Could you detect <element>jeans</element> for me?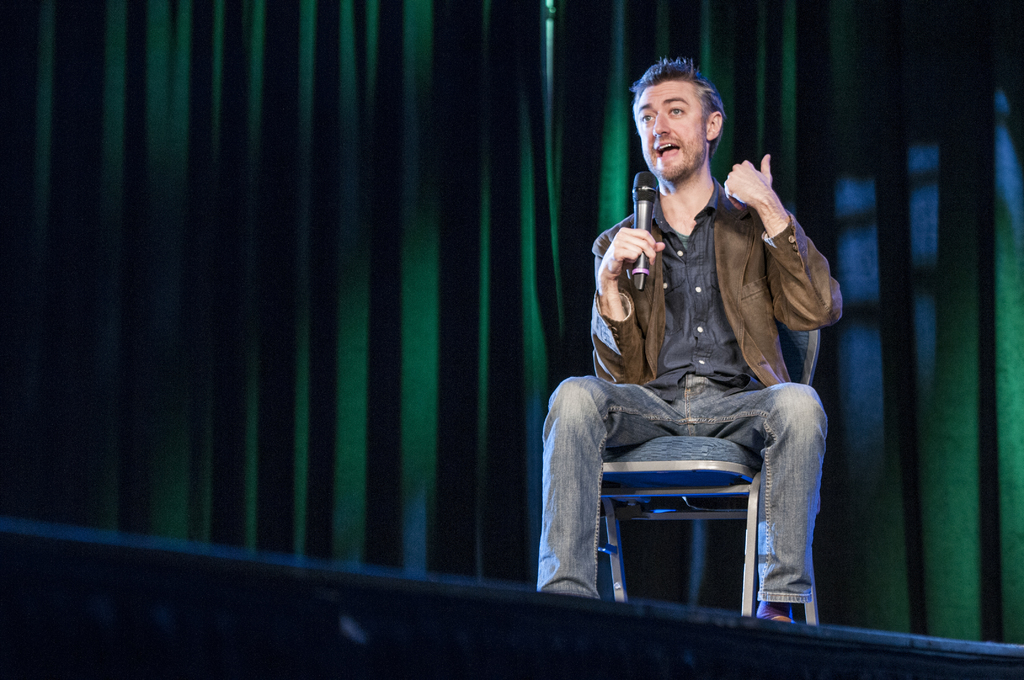
Detection result: (556,364,836,606).
